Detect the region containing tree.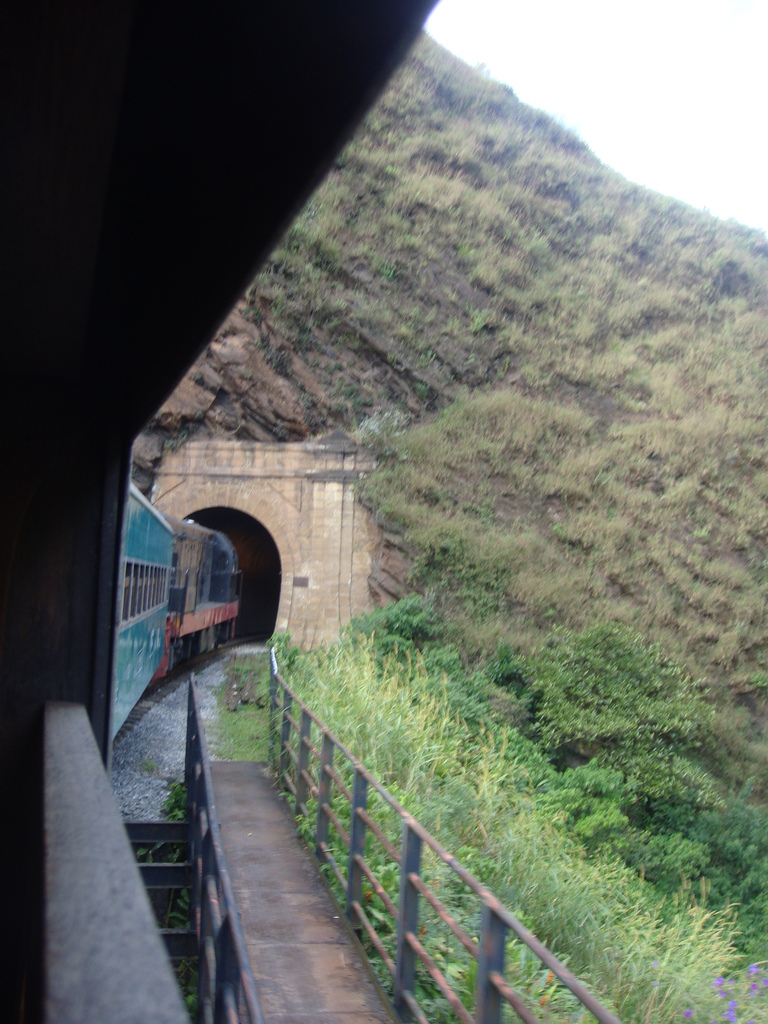
637, 826, 708, 898.
